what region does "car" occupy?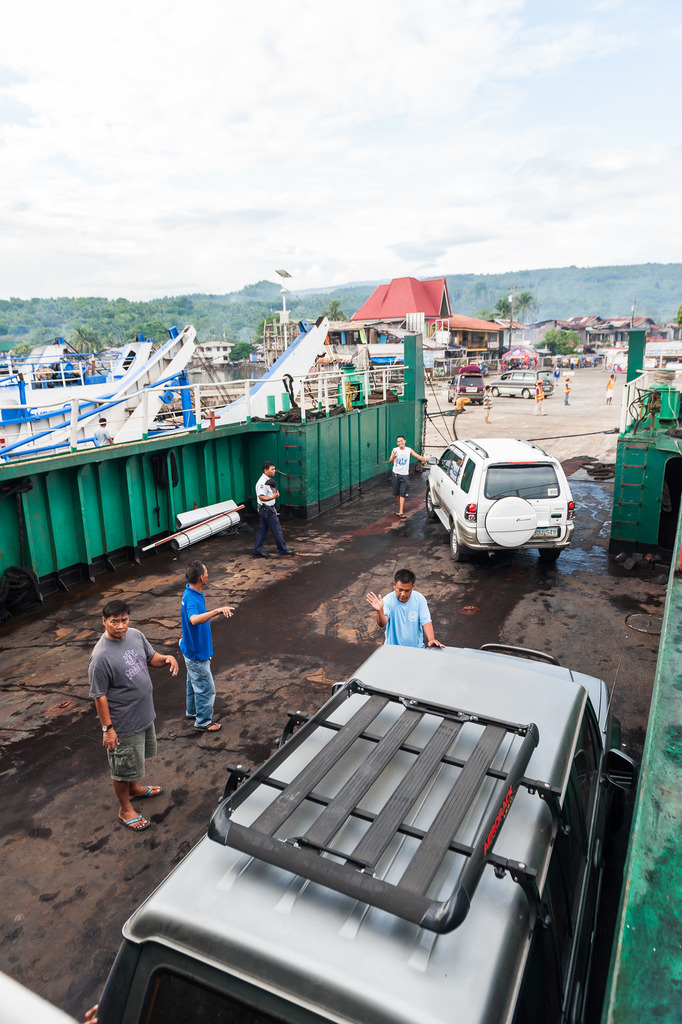
[left=96, top=641, right=642, bottom=1023].
